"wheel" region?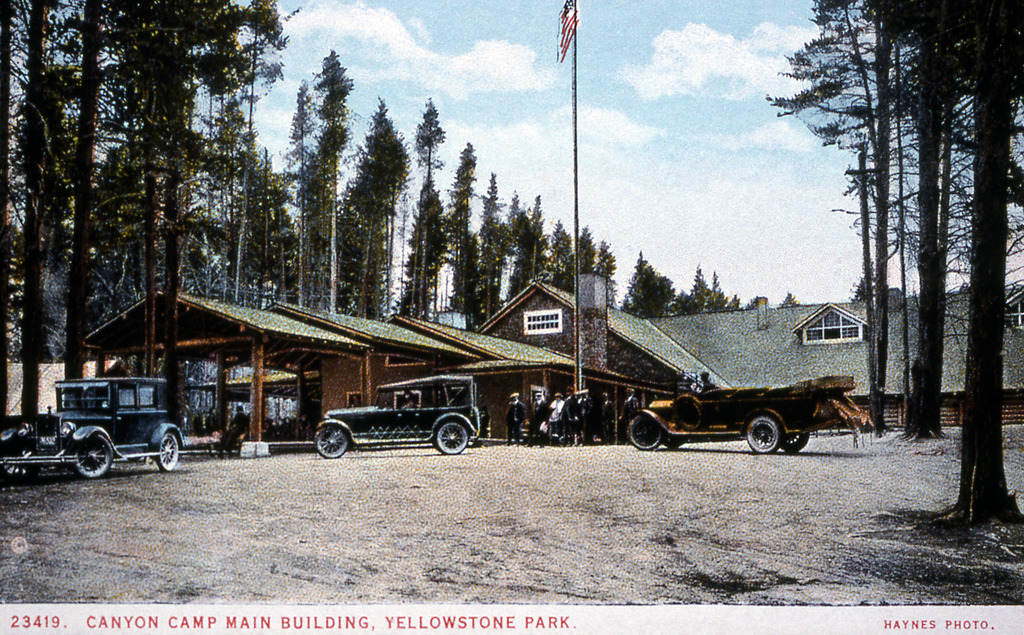
l=678, t=406, r=700, b=422
